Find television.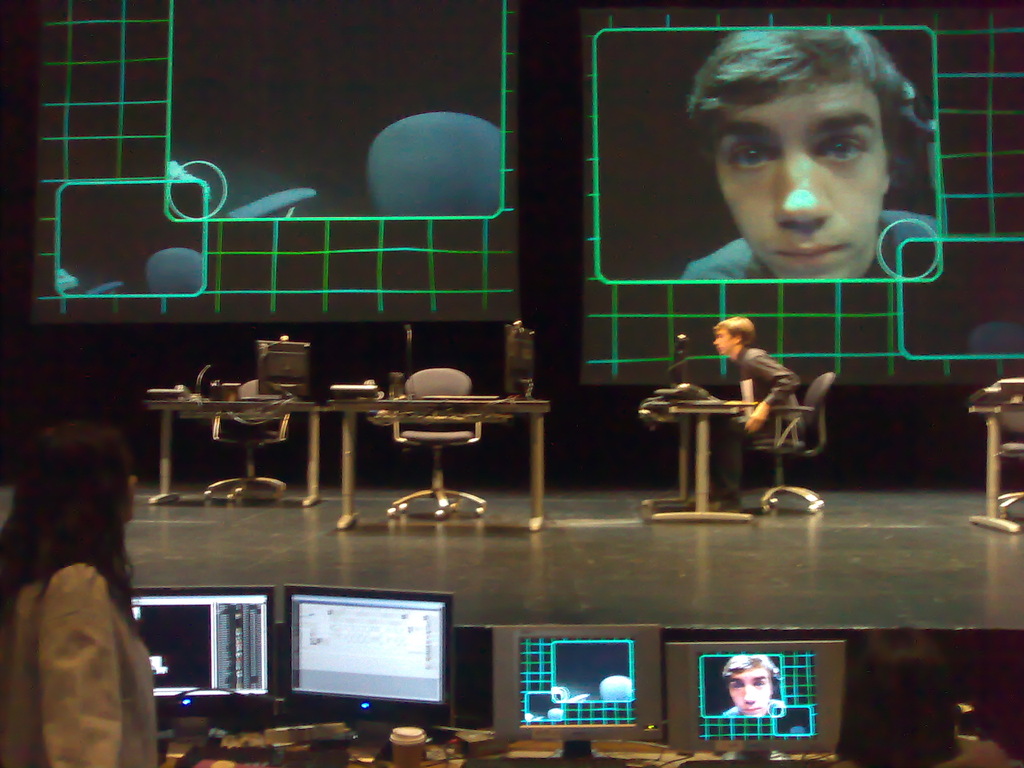
[125,582,281,762].
